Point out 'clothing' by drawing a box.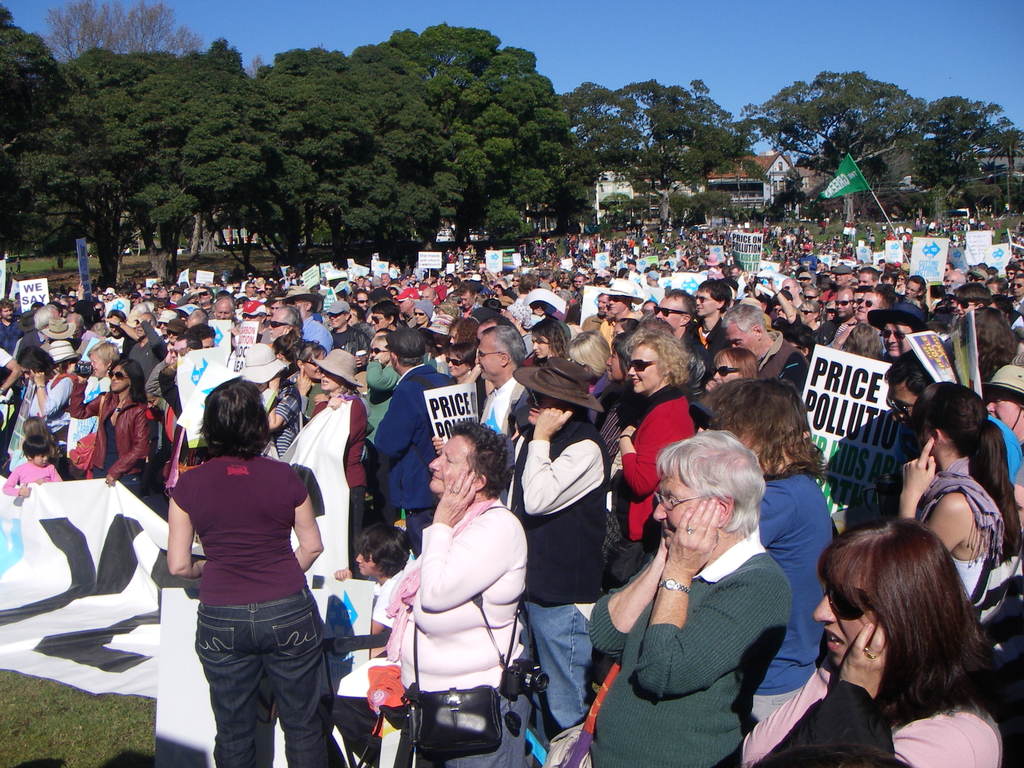
[x1=476, y1=353, x2=531, y2=438].
